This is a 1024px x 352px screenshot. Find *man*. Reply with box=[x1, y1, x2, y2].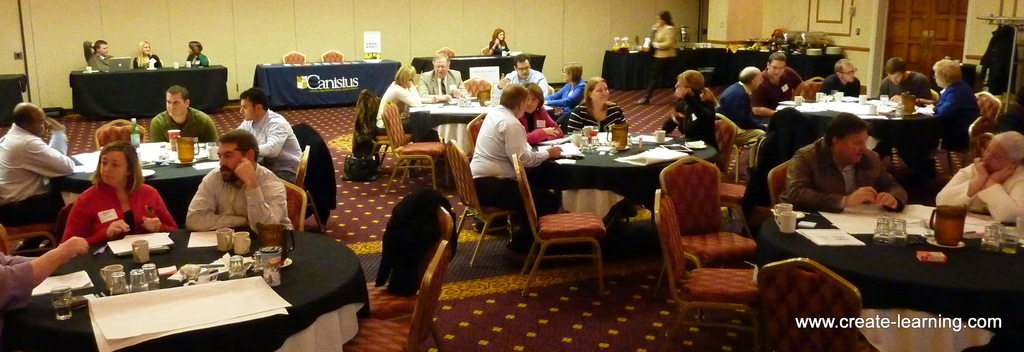
box=[89, 39, 111, 68].
